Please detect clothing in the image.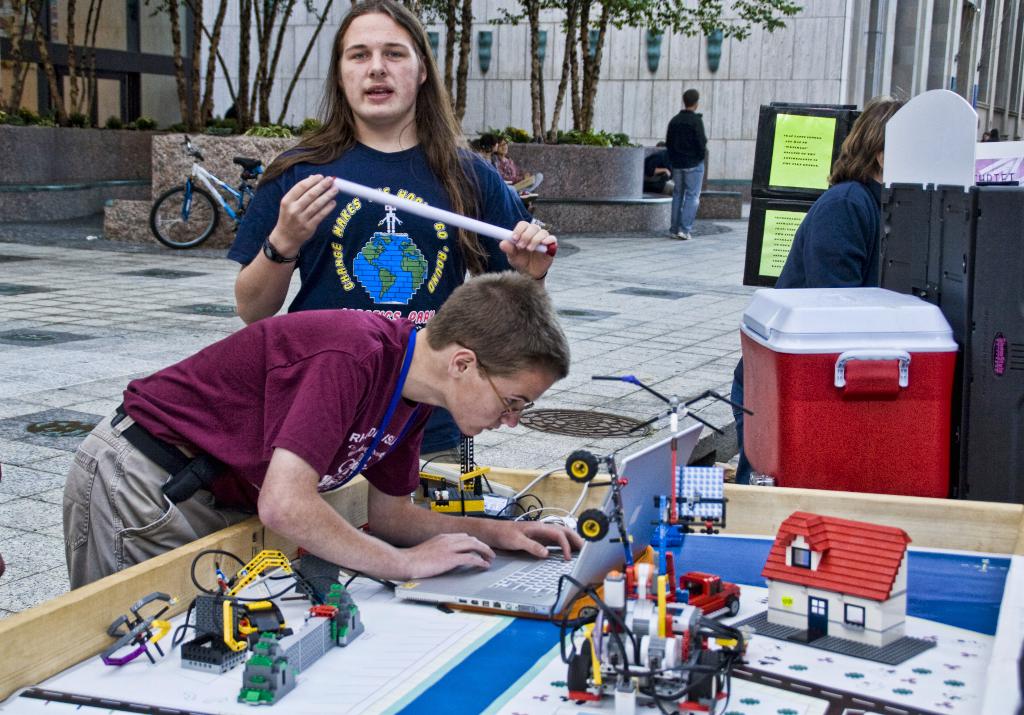
Rect(733, 167, 873, 470).
